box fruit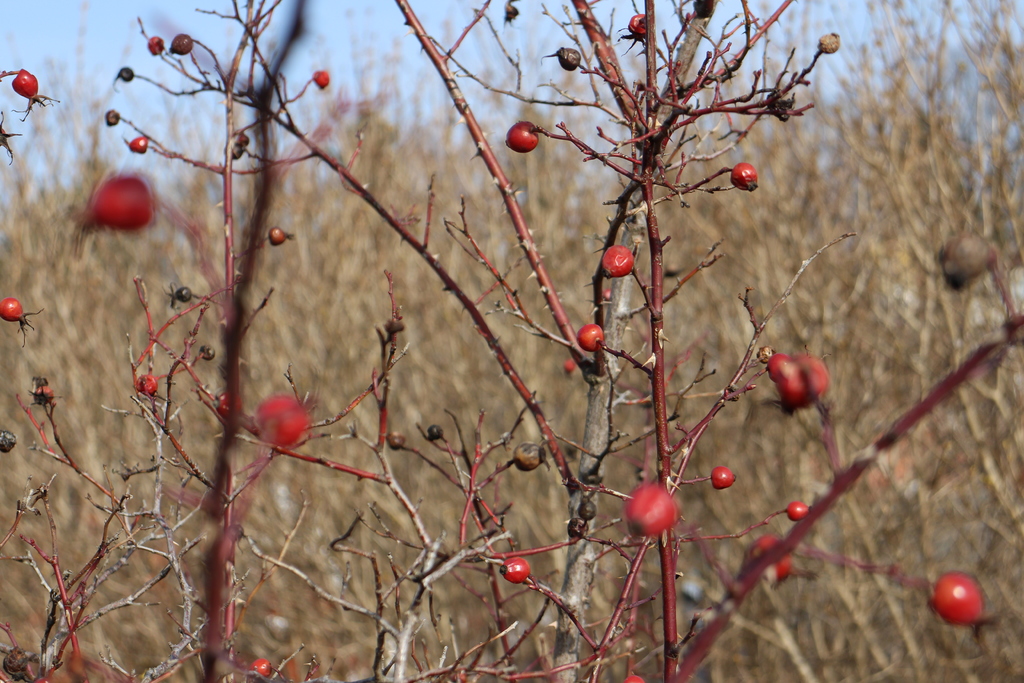
x1=266 y1=226 x2=291 y2=245
